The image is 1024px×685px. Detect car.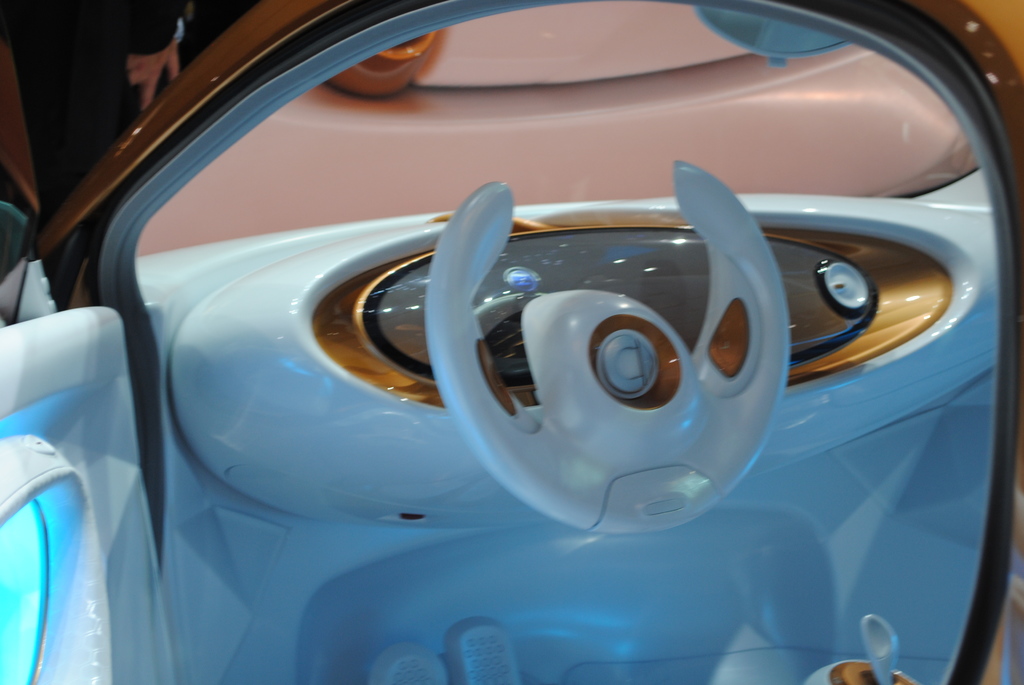
Detection: (132, 0, 1023, 258).
